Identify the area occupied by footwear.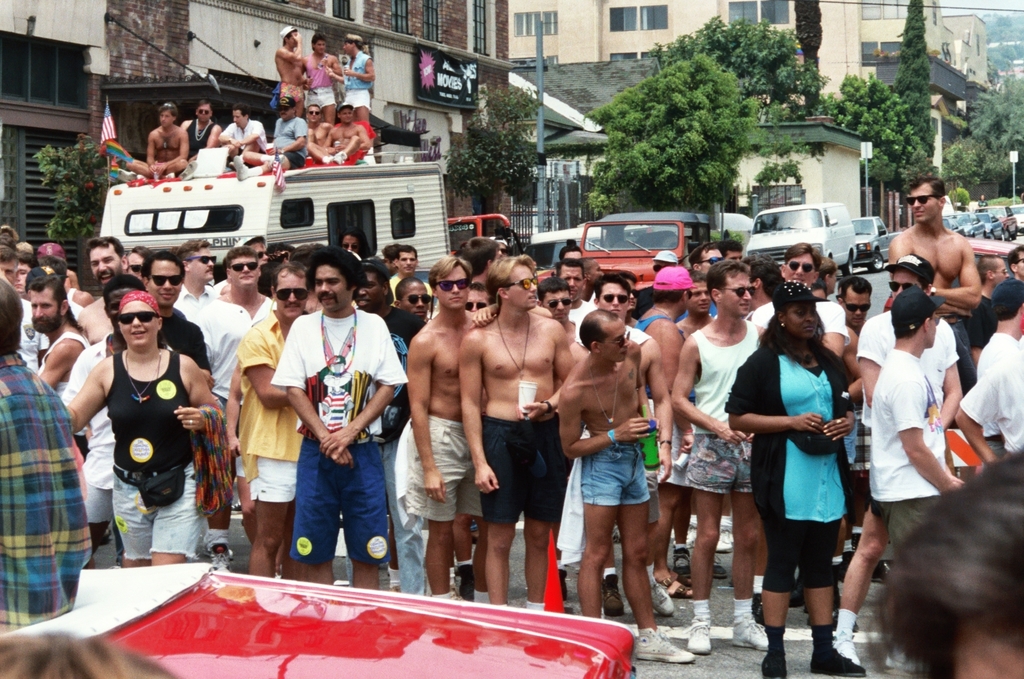
Area: [633,629,692,665].
